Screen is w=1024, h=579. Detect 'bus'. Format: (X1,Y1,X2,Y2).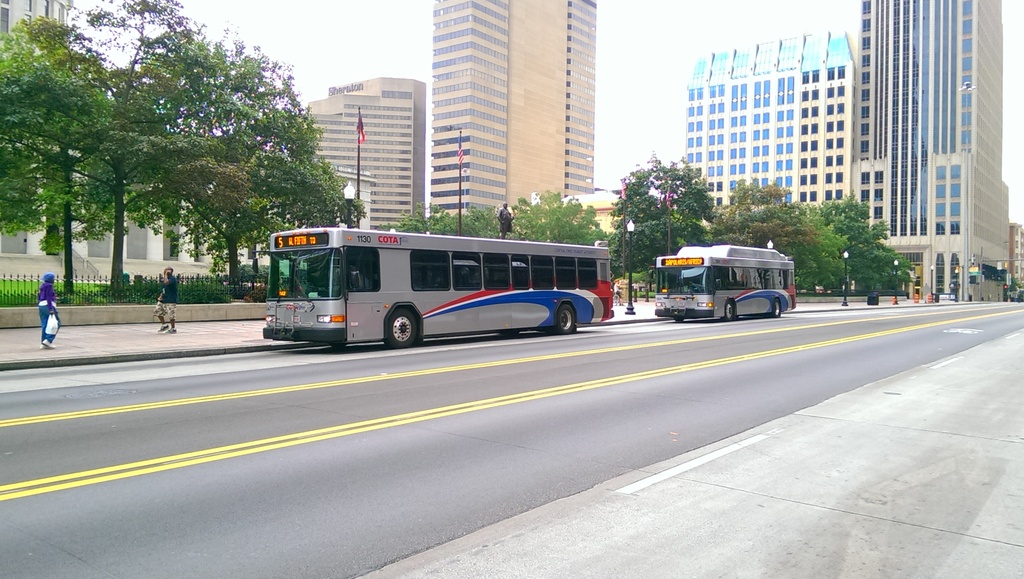
(261,224,619,348).
